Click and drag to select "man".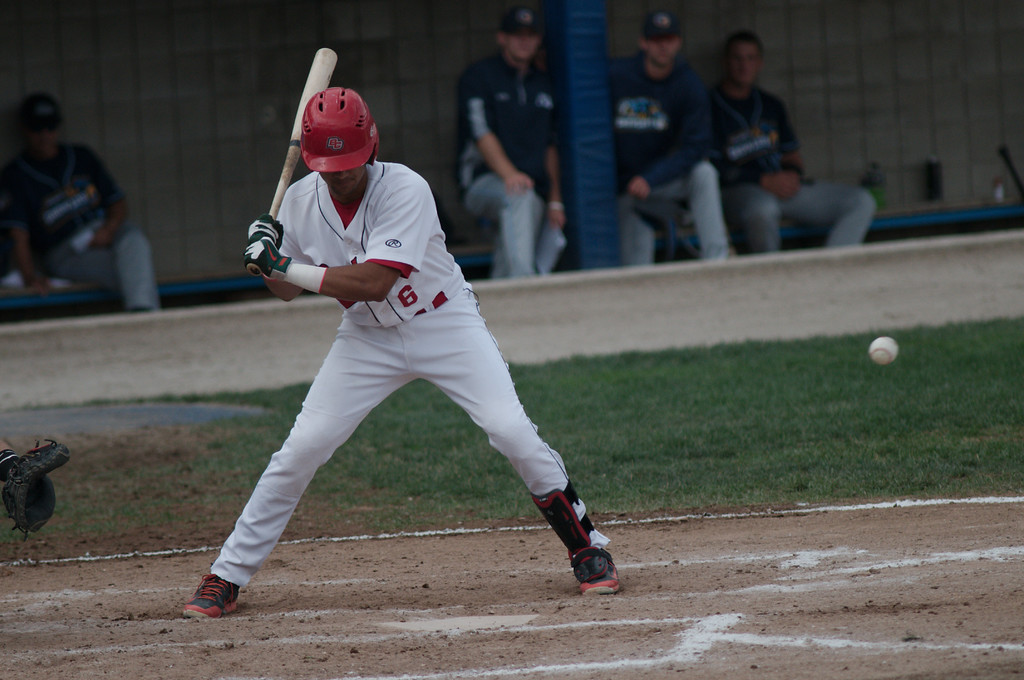
Selection: <box>613,10,740,268</box>.
